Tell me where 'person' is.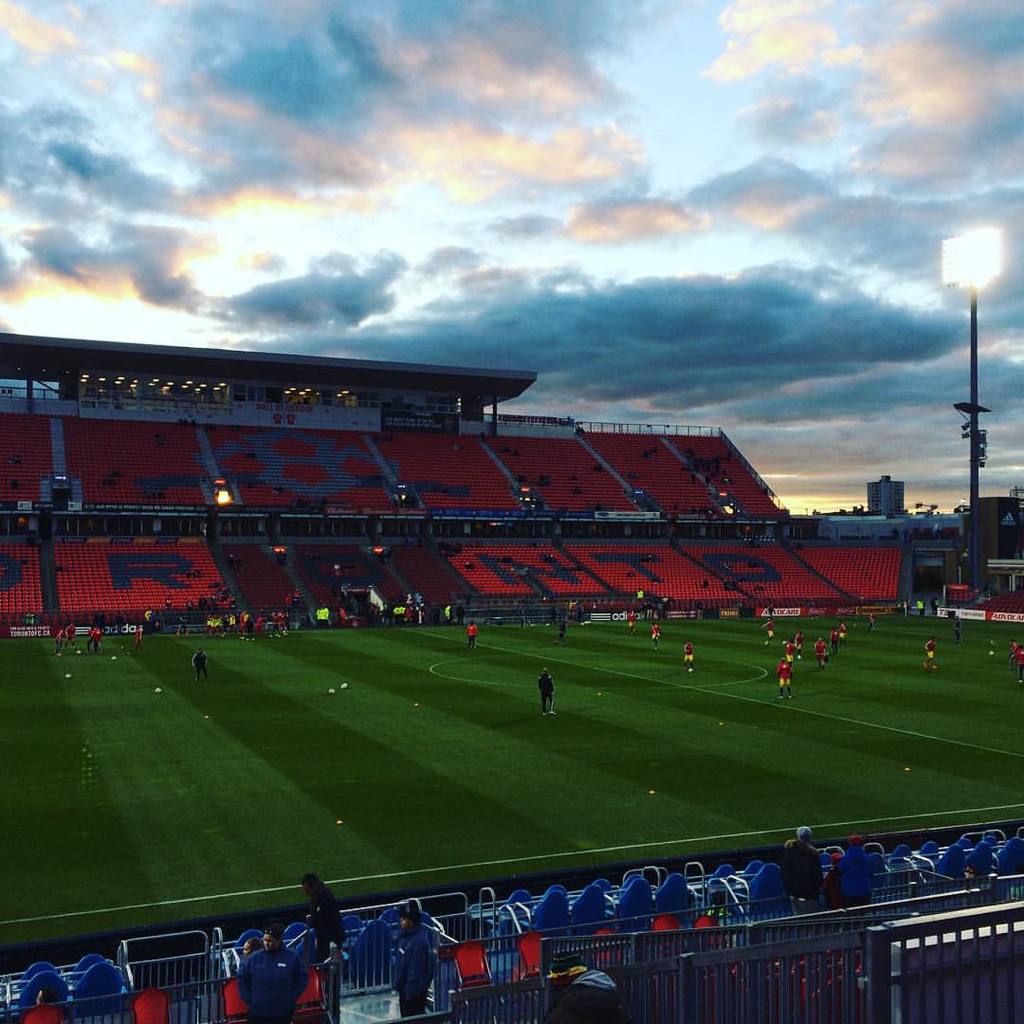
'person' is at bbox=(300, 874, 344, 962).
